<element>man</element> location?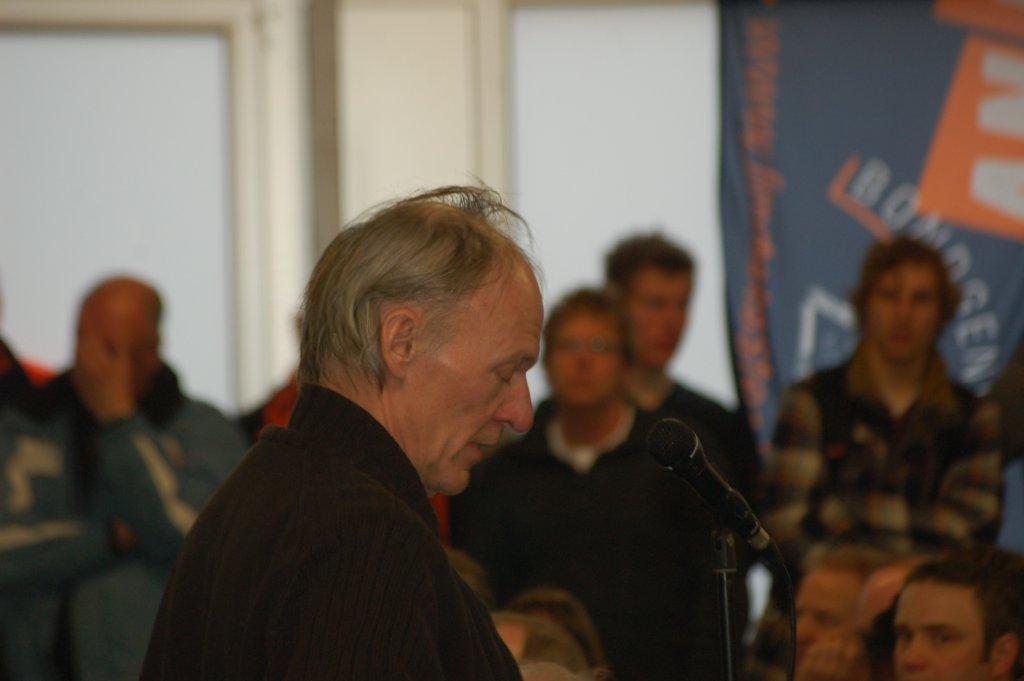
BBox(0, 279, 253, 679)
